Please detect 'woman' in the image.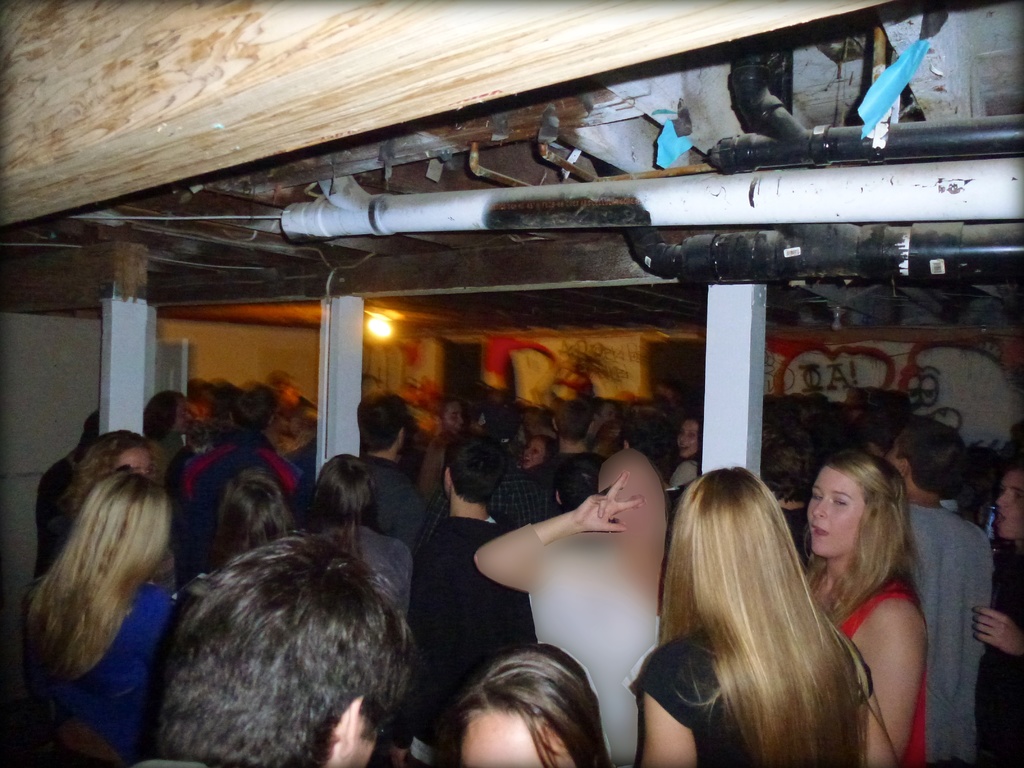
select_region(54, 426, 184, 598).
